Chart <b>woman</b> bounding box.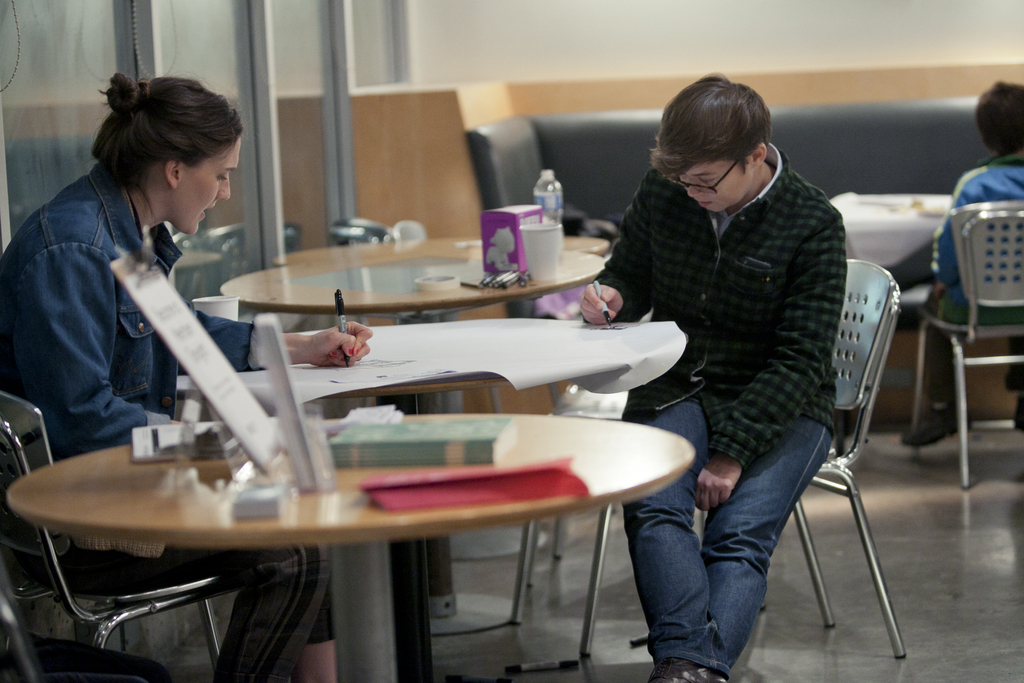
Charted: [6, 74, 375, 682].
